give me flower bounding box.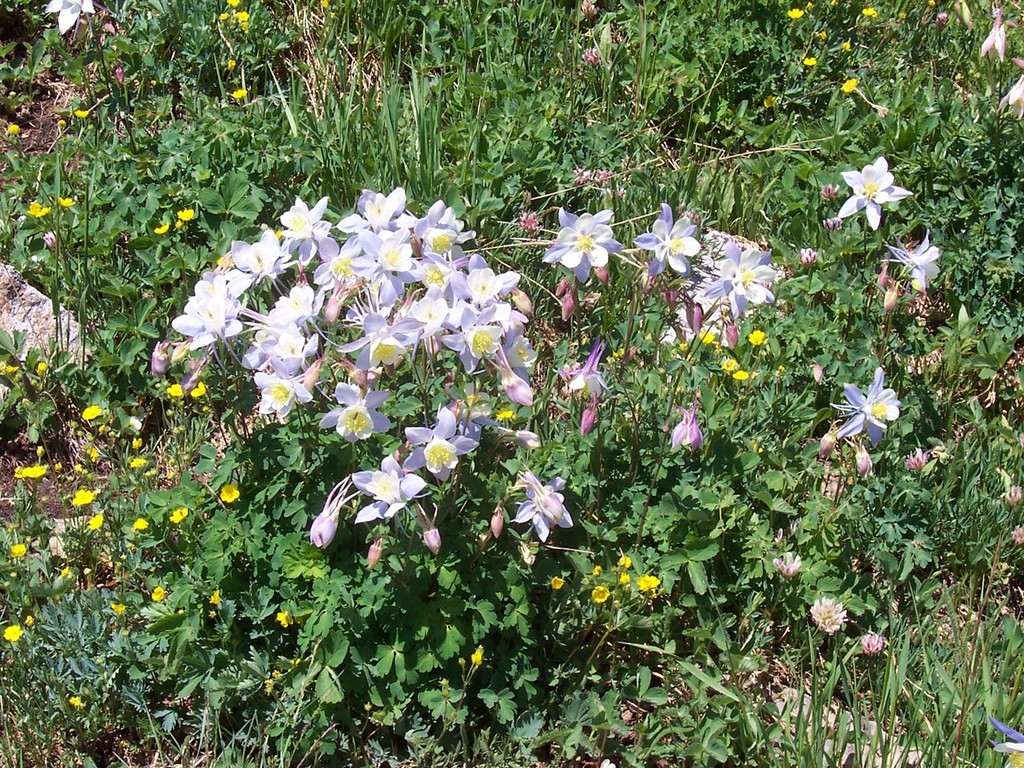
<box>786,7,809,22</box>.
